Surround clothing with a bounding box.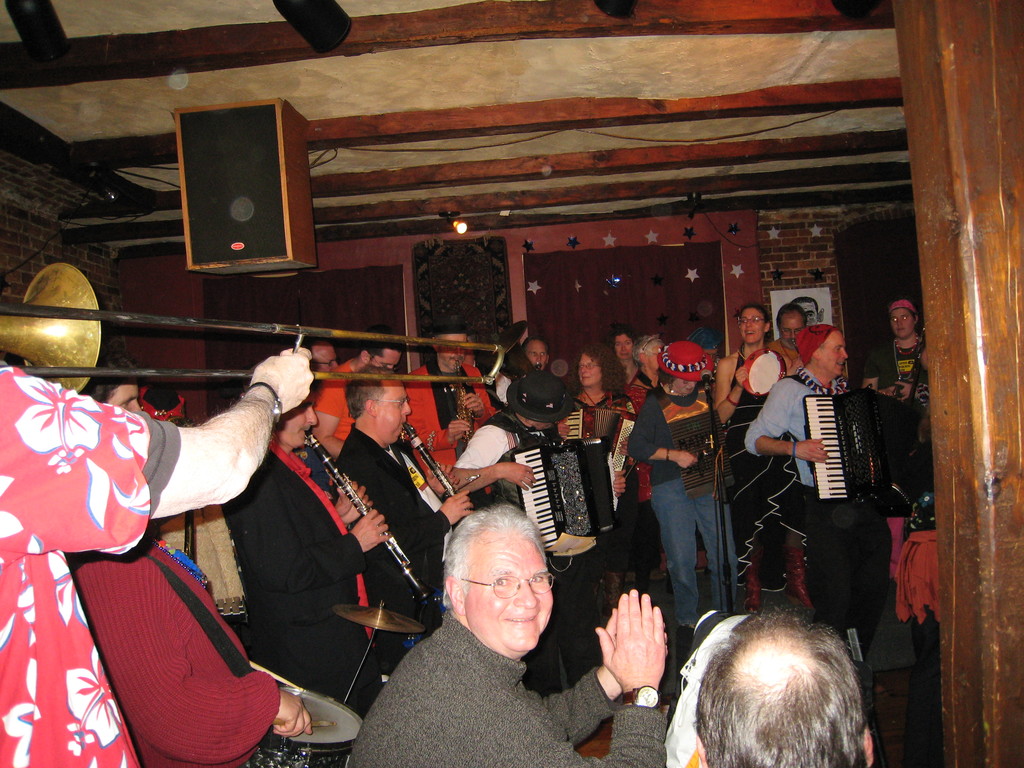
bbox=[349, 428, 443, 655].
